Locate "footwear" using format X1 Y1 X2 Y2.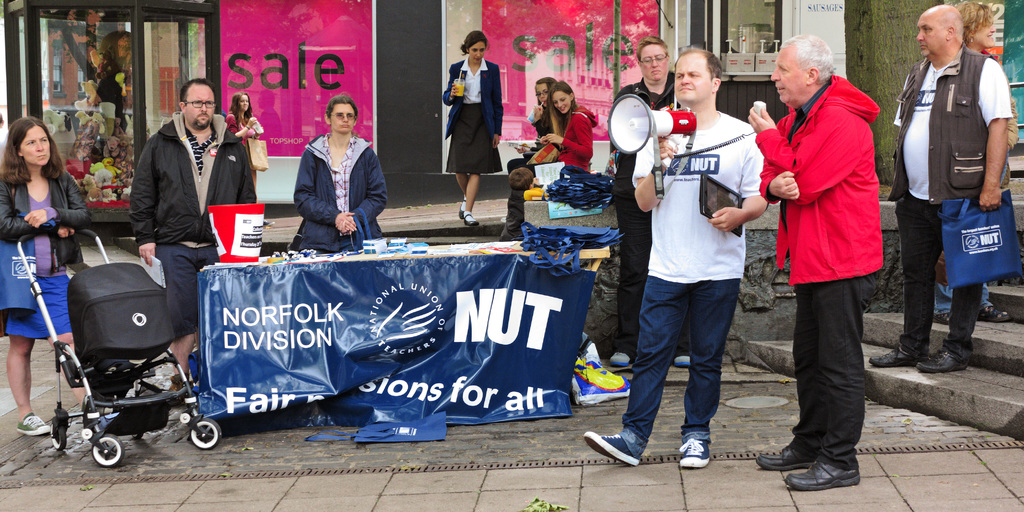
609 351 632 368.
